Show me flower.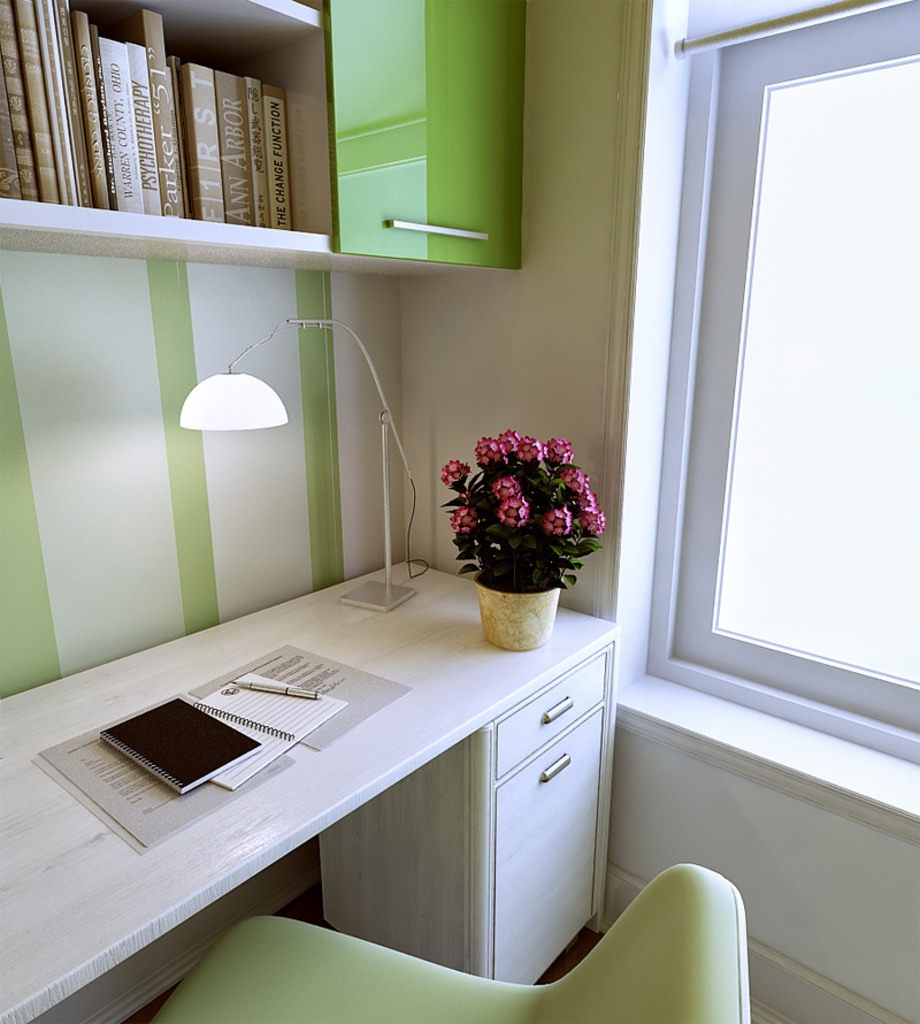
flower is here: Rect(577, 503, 605, 540).
